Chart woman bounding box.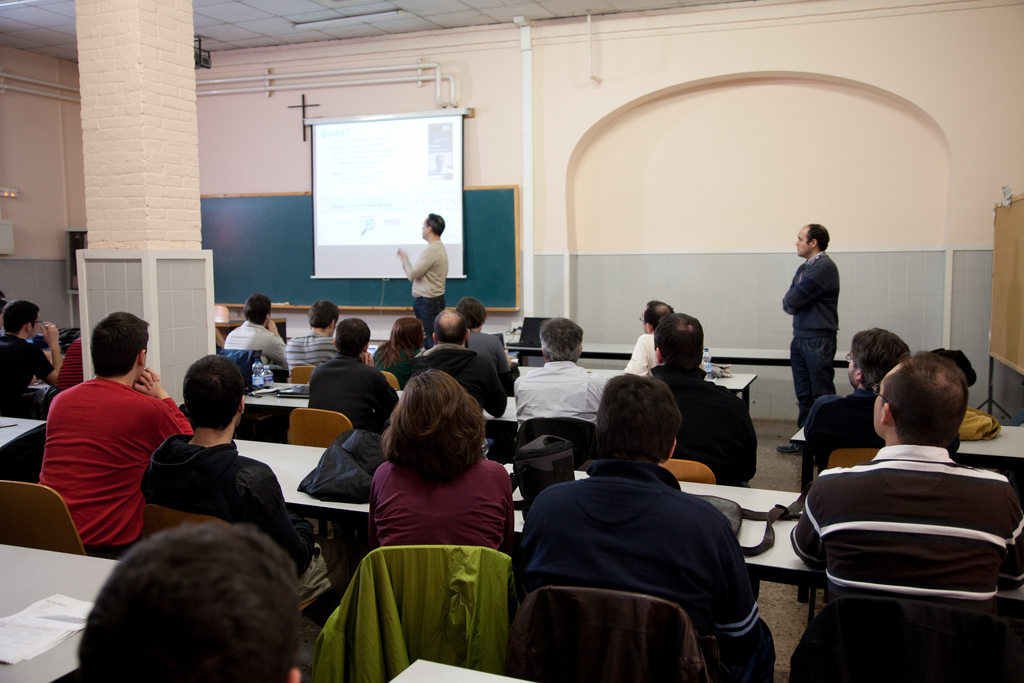
Charted: crop(335, 357, 524, 660).
